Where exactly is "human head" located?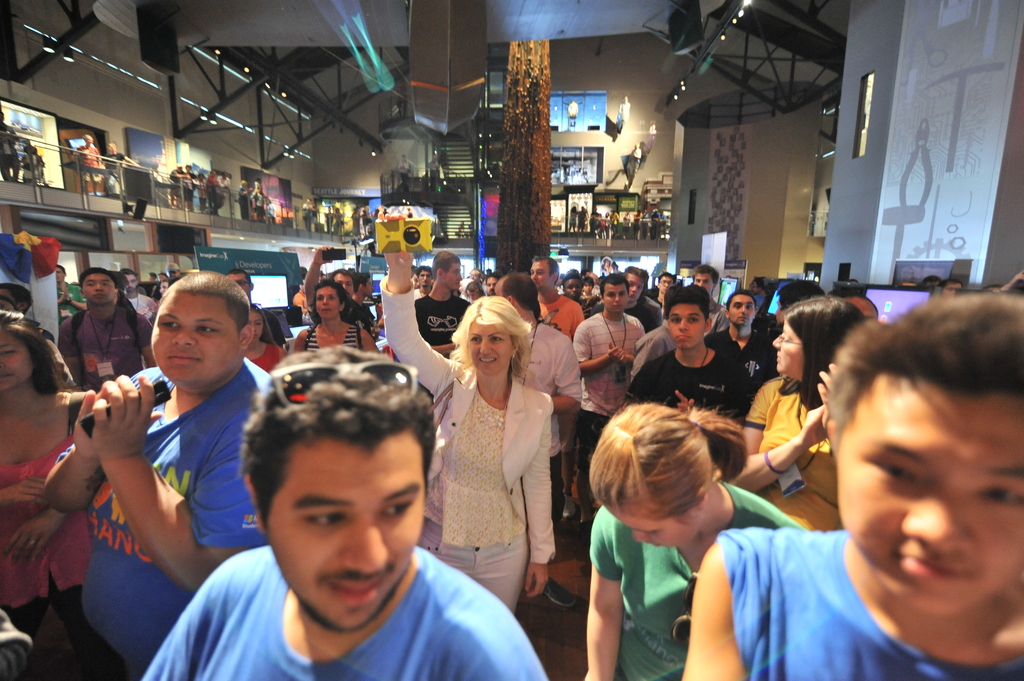
Its bounding box is [252, 303, 265, 349].
